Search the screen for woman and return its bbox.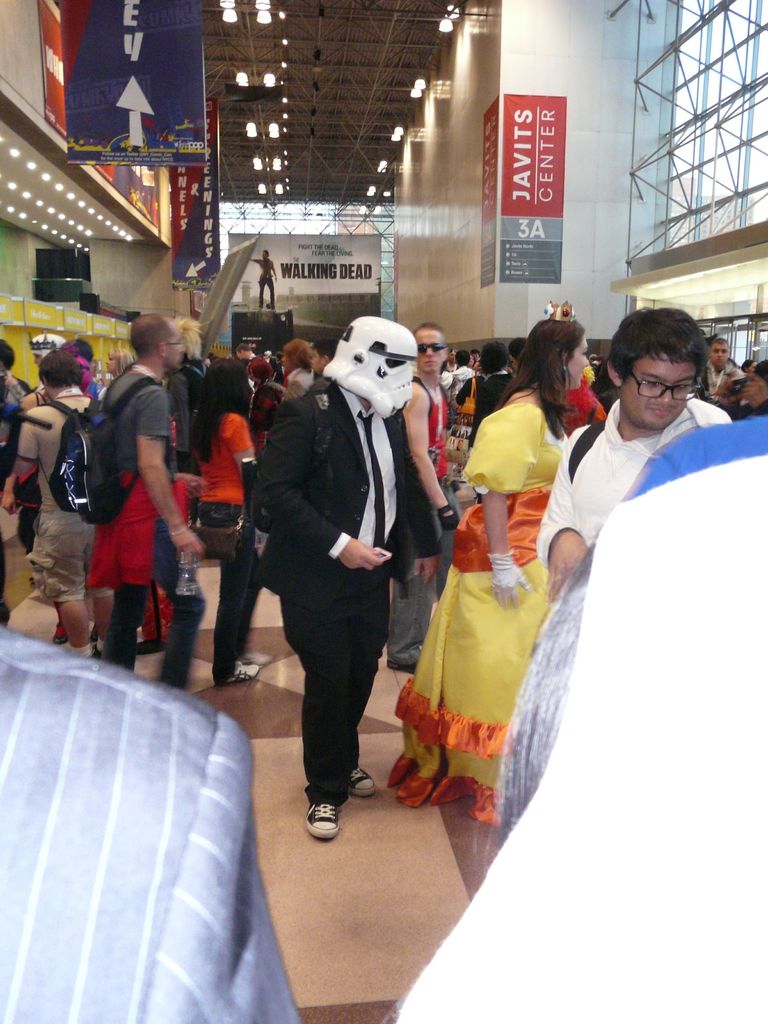
Found: [left=390, top=310, right=609, bottom=842].
